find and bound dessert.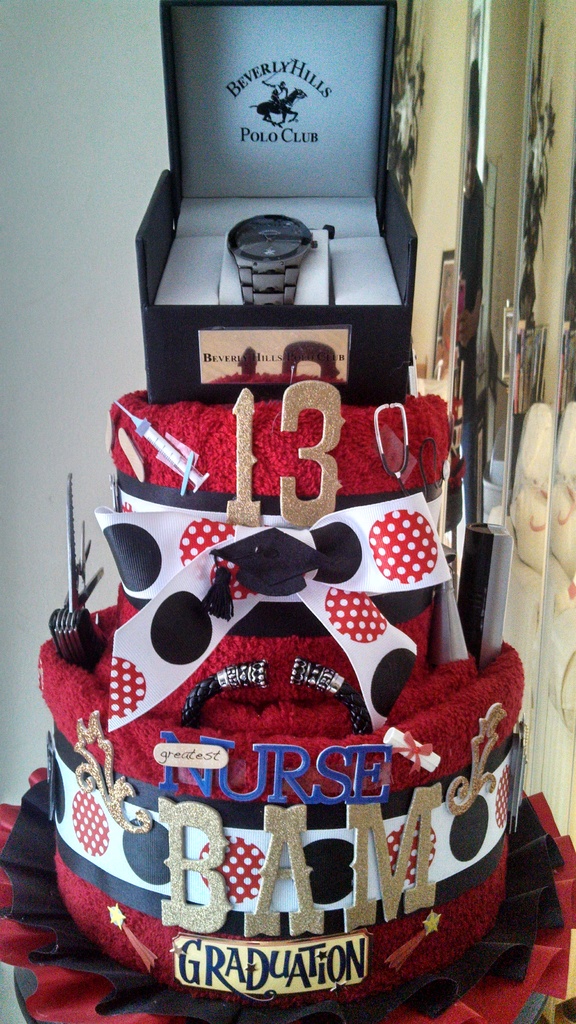
Bound: x1=0 y1=390 x2=575 y2=1023.
